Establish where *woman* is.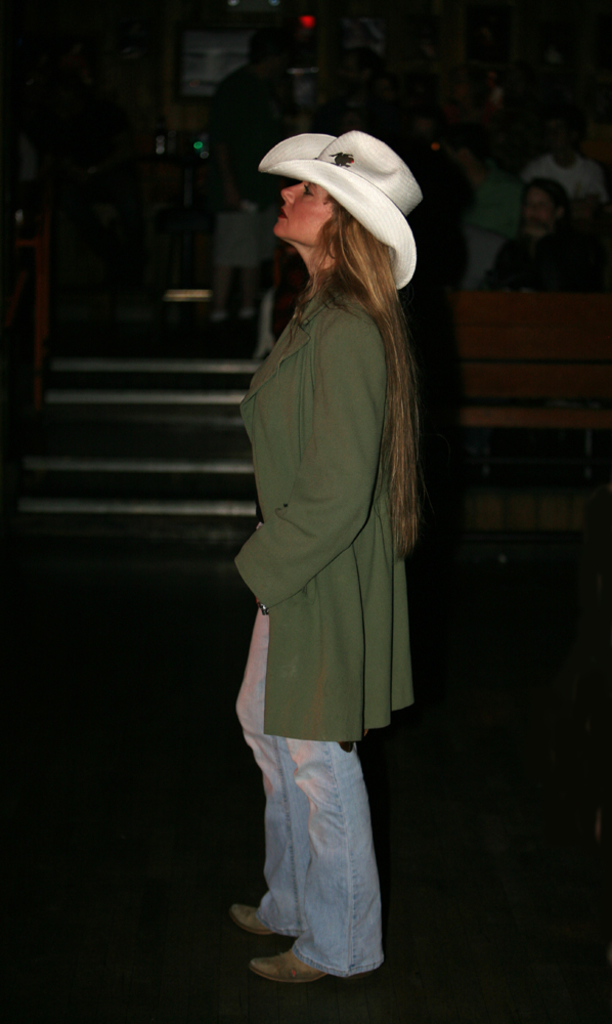
Established at detection(215, 128, 428, 992).
